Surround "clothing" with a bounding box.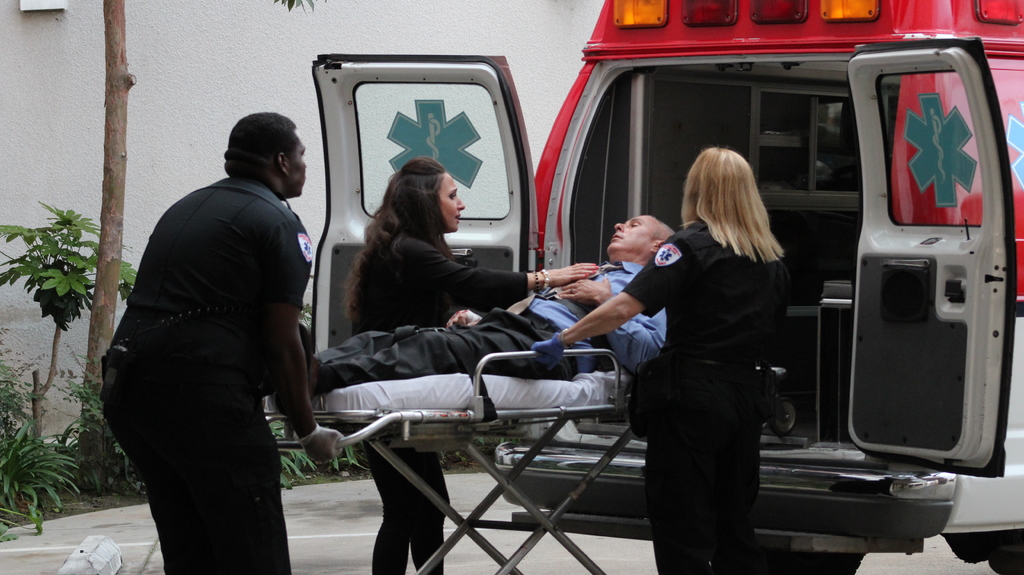
Rect(621, 216, 785, 574).
